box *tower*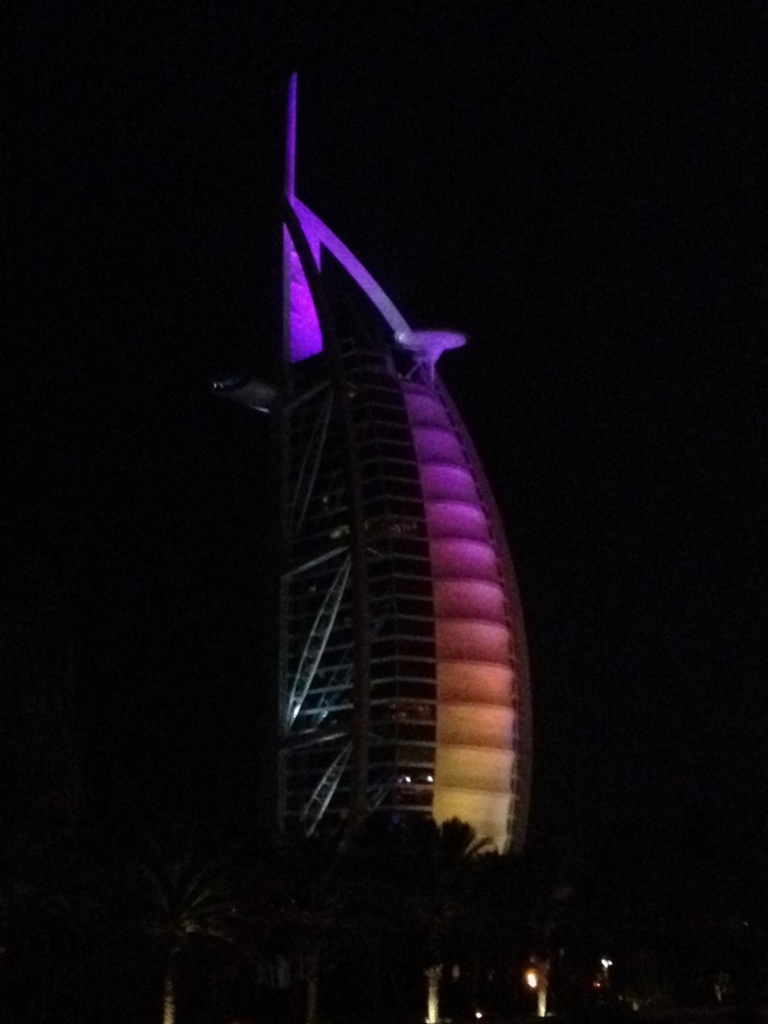
<bbox>257, 216, 551, 867</bbox>
